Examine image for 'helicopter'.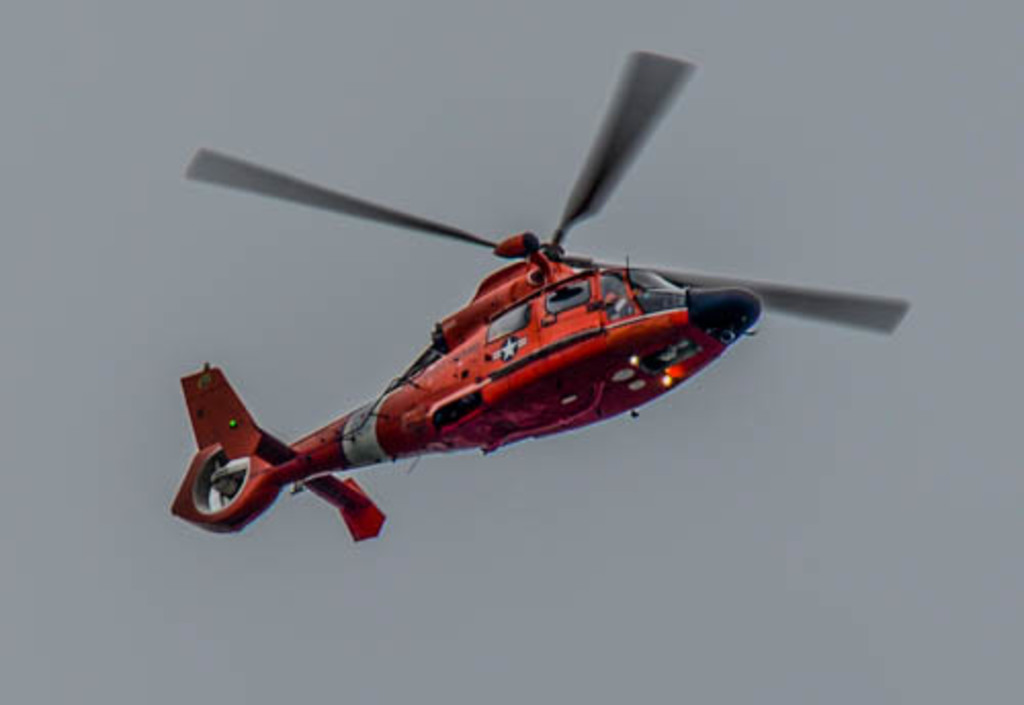
Examination result: x1=170 y1=51 x2=909 y2=545.
